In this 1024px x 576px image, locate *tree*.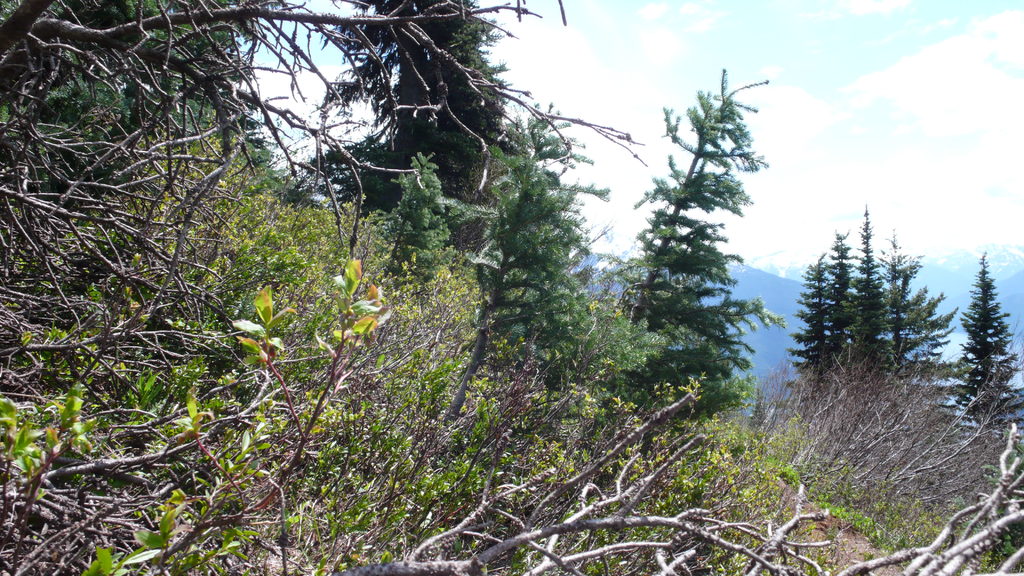
Bounding box: [x1=436, y1=102, x2=600, y2=424].
